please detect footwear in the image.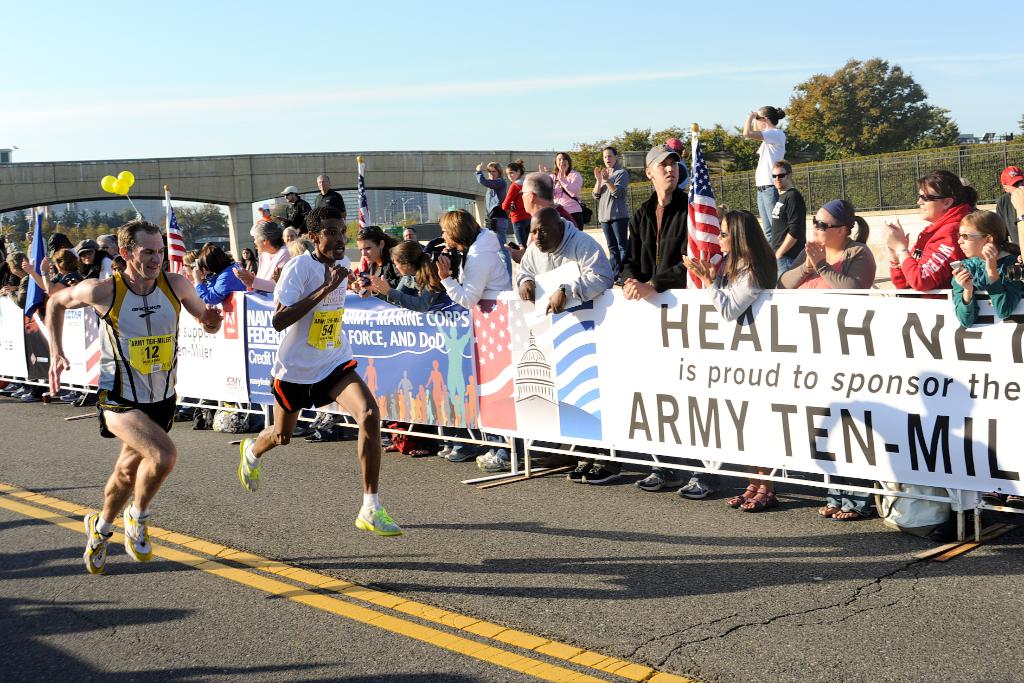
region(84, 511, 119, 576).
